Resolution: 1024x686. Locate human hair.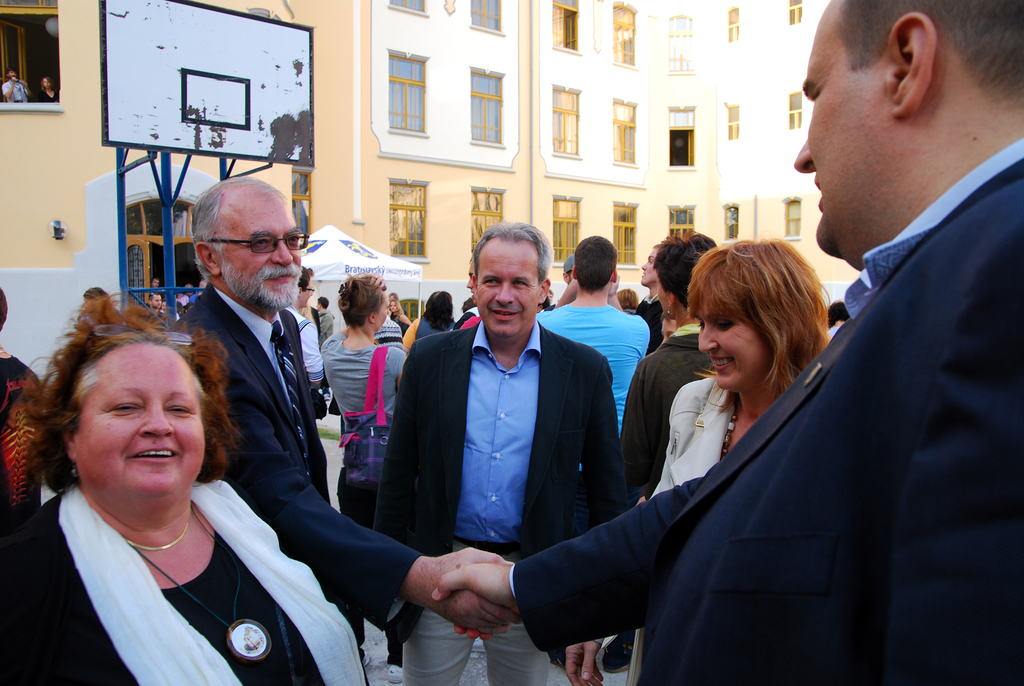
region(575, 231, 614, 294).
